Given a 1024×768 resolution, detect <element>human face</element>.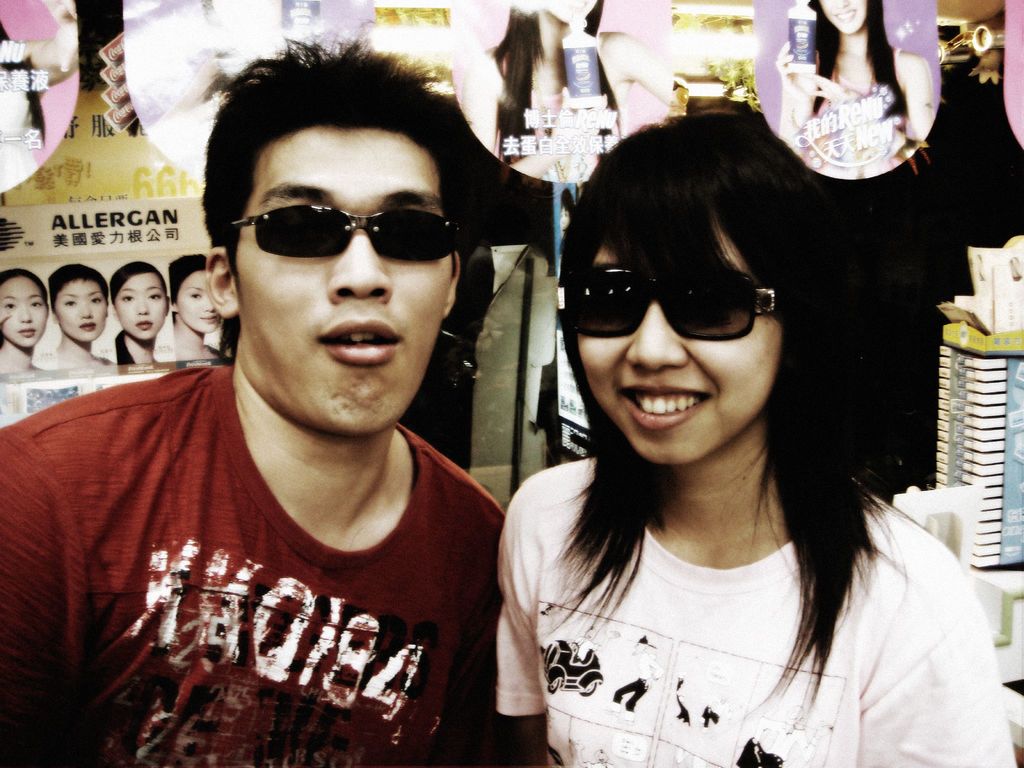
x1=825, y1=0, x2=867, y2=29.
